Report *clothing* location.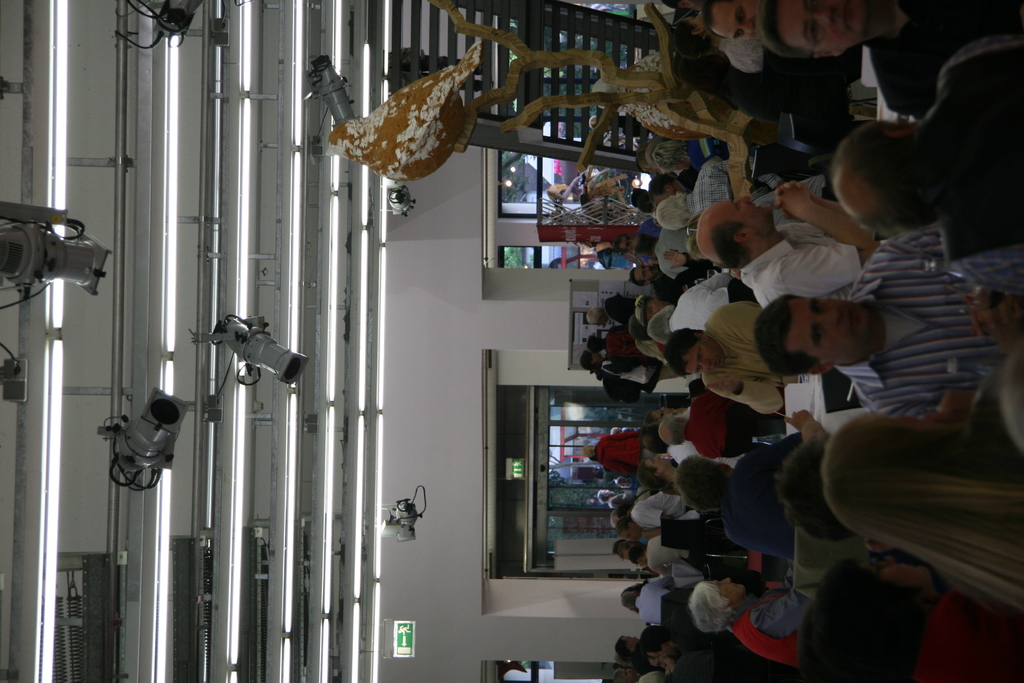
Report: [836, 219, 1018, 417].
